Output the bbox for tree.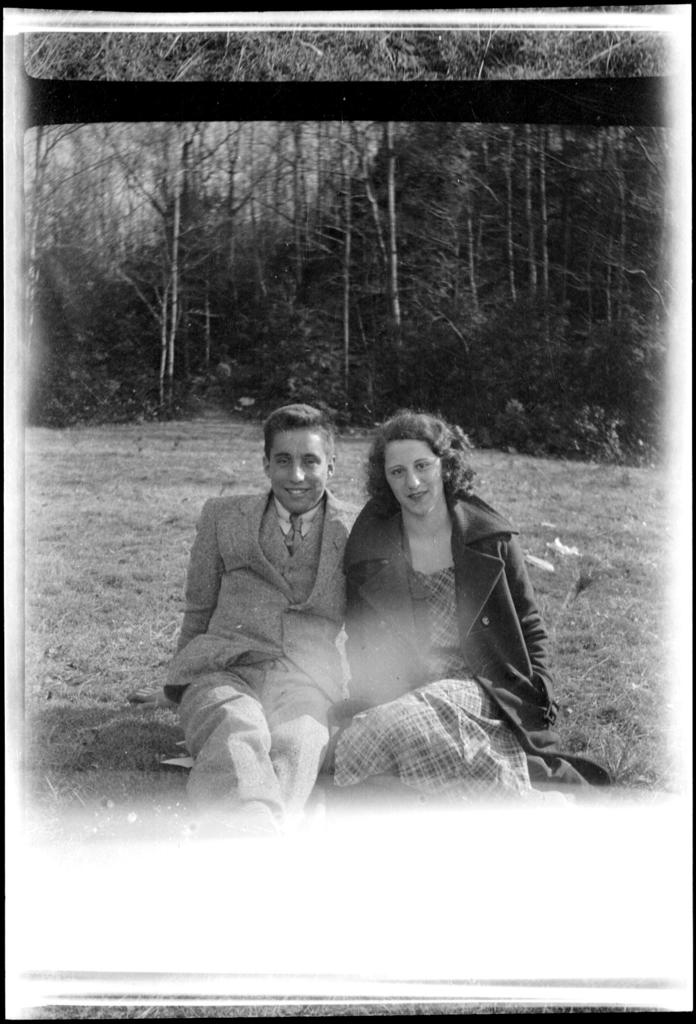
(0,20,144,397).
